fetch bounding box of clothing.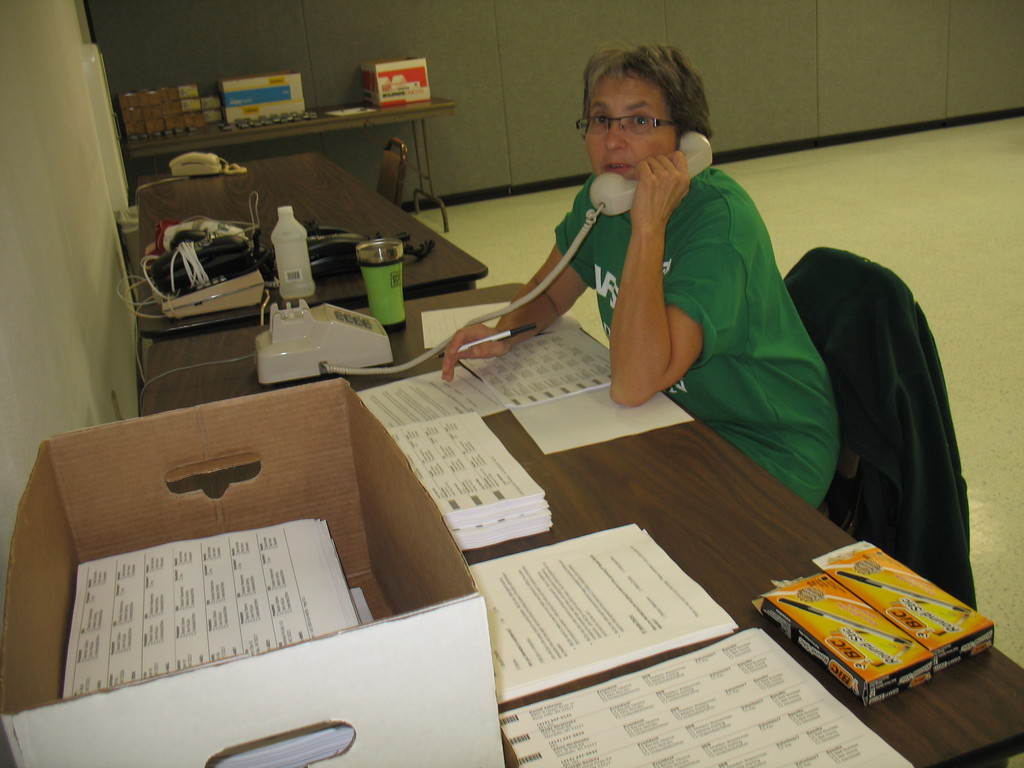
Bbox: bbox=[553, 165, 840, 515].
